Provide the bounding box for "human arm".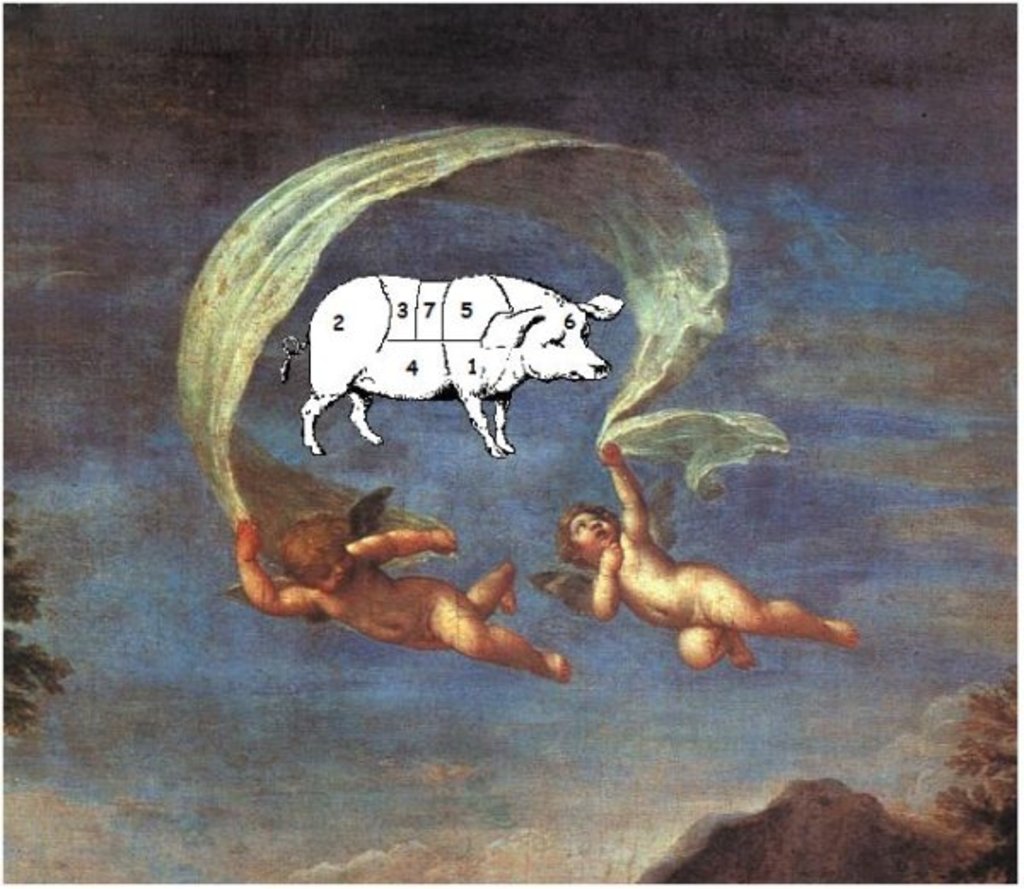
247,517,304,621.
